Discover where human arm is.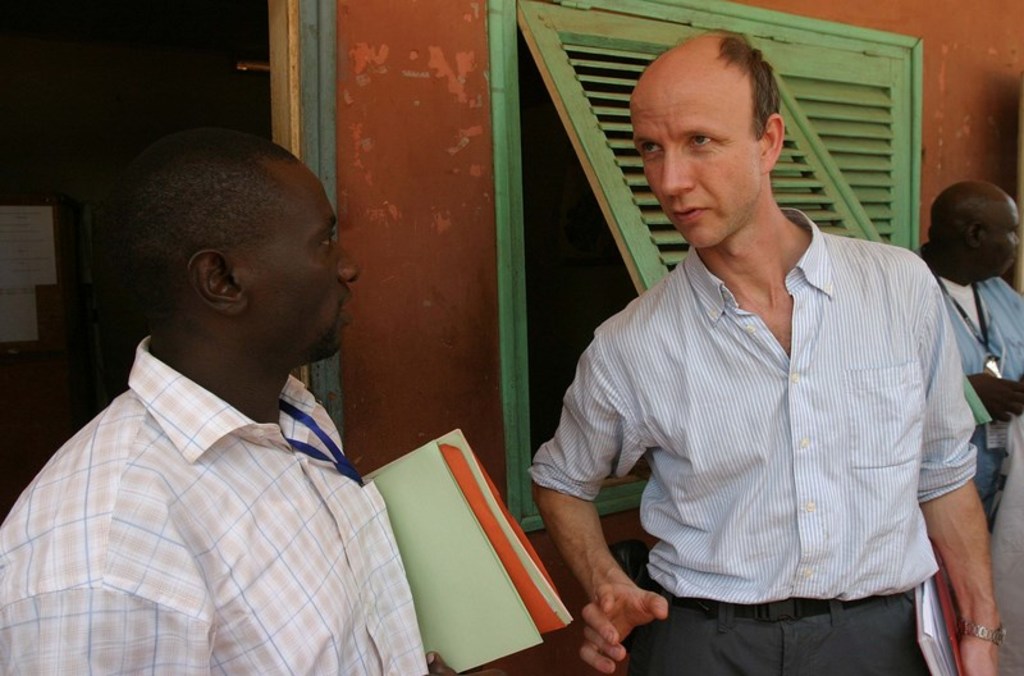
Discovered at 0/576/207/675.
